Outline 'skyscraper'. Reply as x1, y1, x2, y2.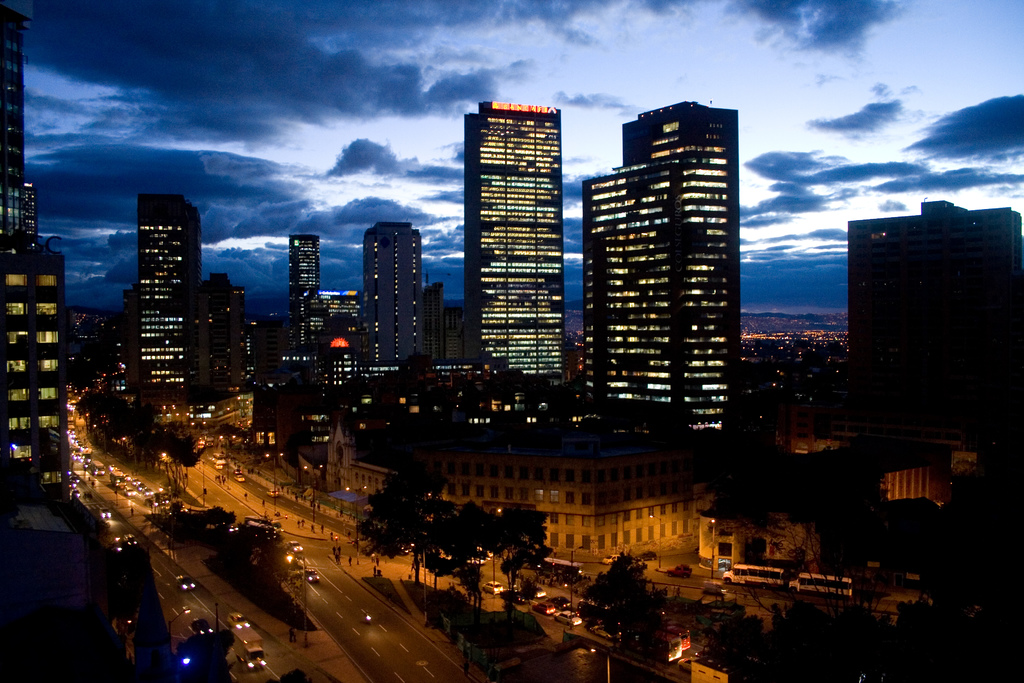
134, 194, 219, 397.
